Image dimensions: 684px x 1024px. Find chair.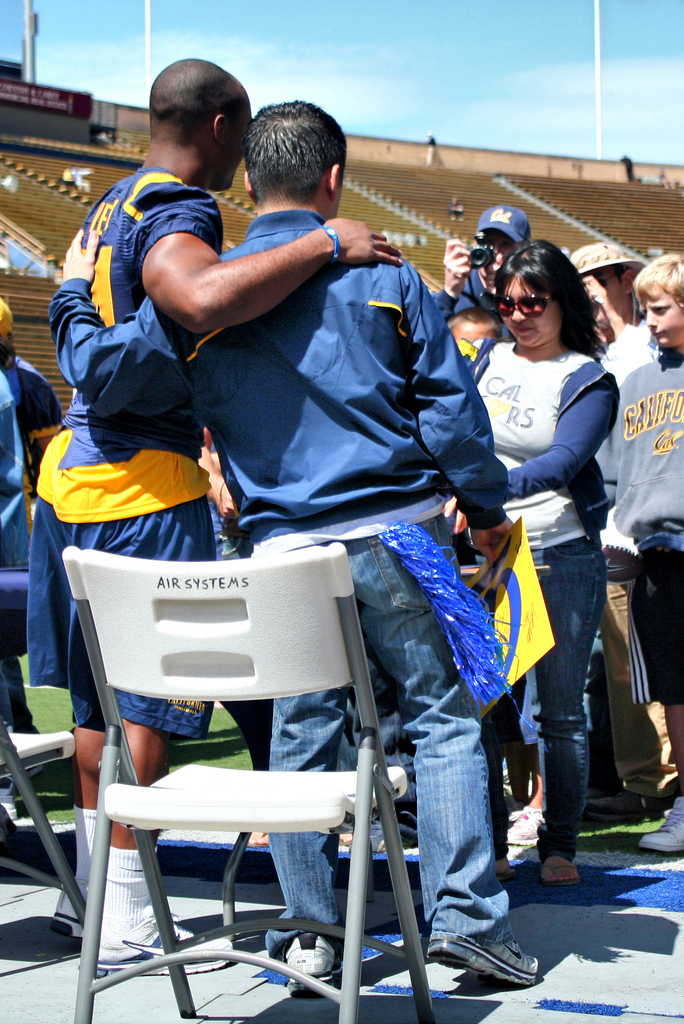
box(0, 709, 93, 922).
